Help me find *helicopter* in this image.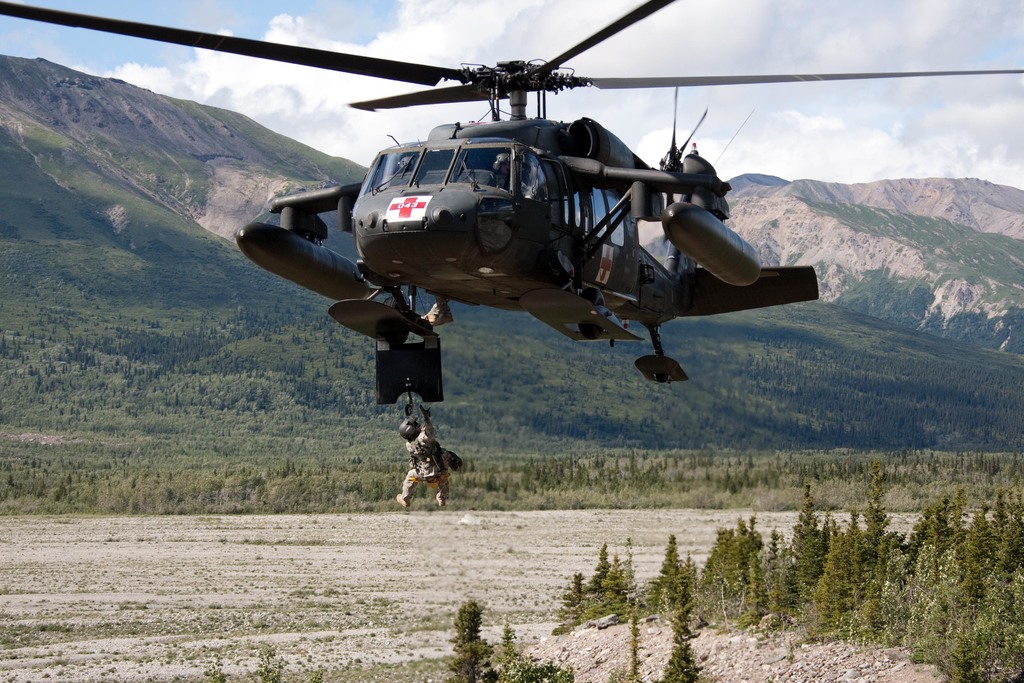
Found it: (x1=0, y1=0, x2=1023, y2=407).
